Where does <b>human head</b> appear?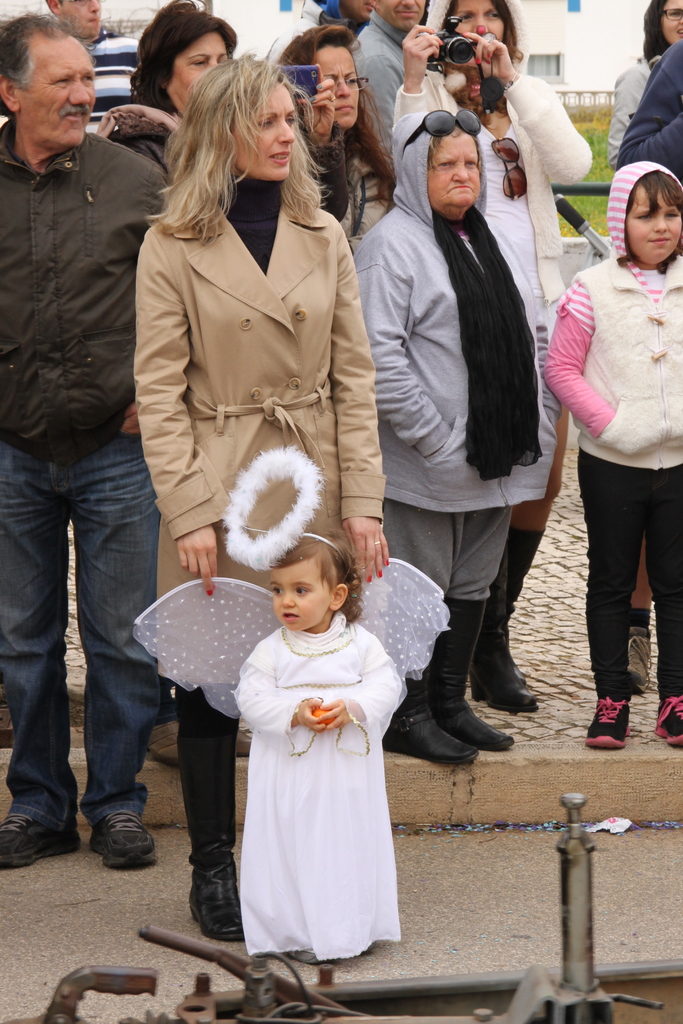
Appears at 138 4 235 116.
